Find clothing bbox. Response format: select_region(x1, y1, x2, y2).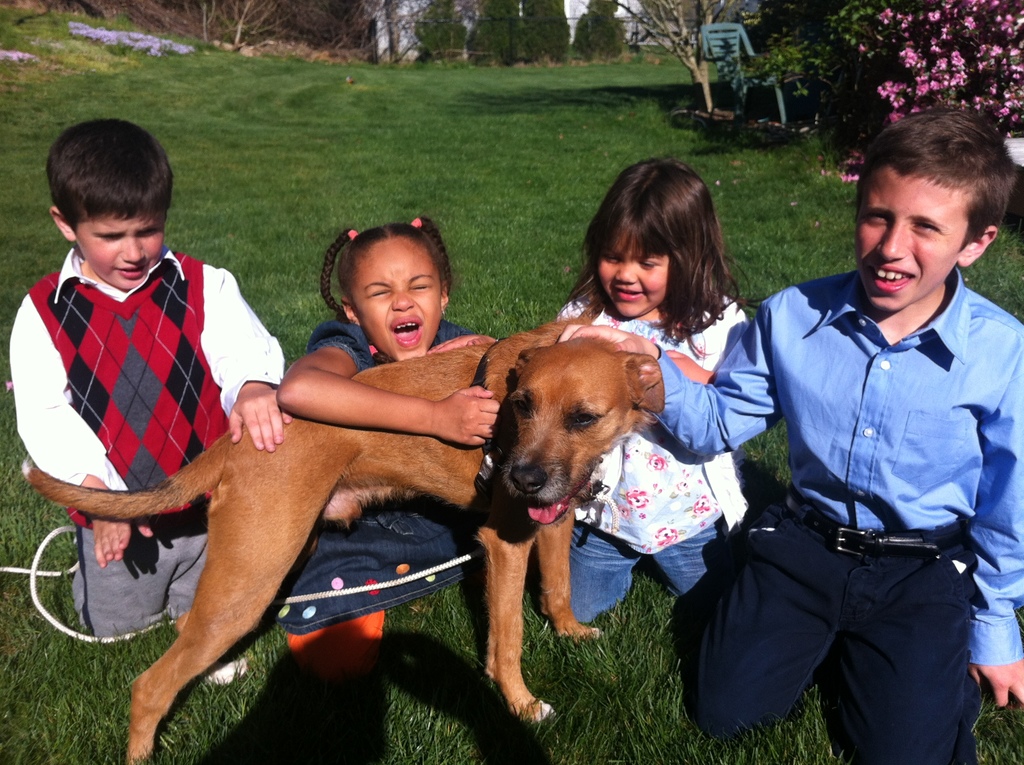
select_region(277, 317, 492, 680).
